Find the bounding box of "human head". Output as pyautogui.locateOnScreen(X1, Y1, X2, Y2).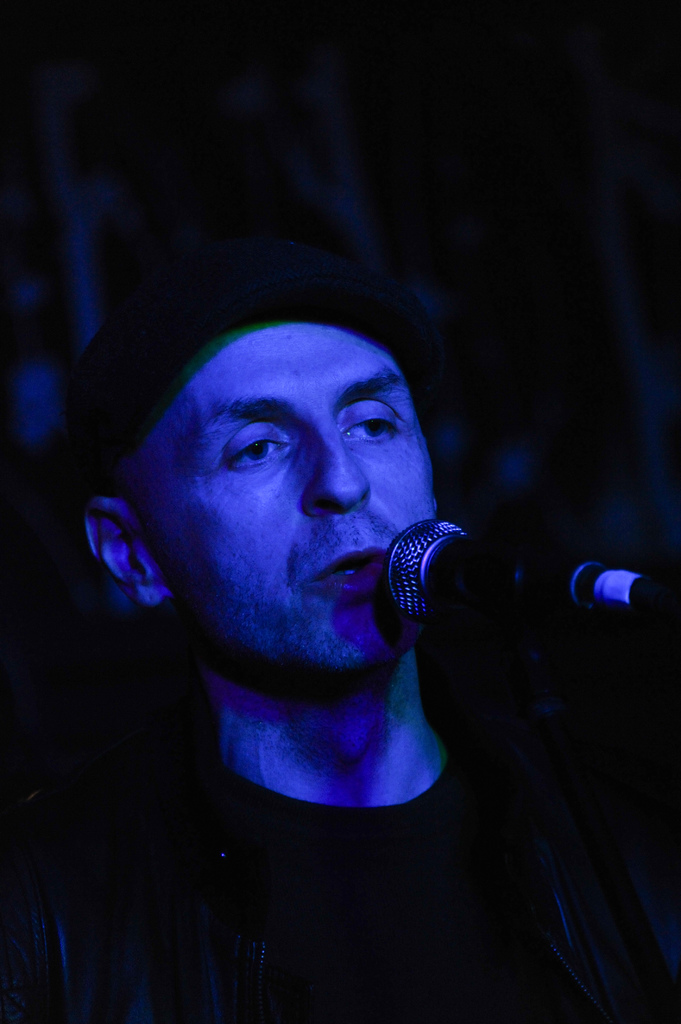
pyautogui.locateOnScreen(91, 252, 437, 680).
